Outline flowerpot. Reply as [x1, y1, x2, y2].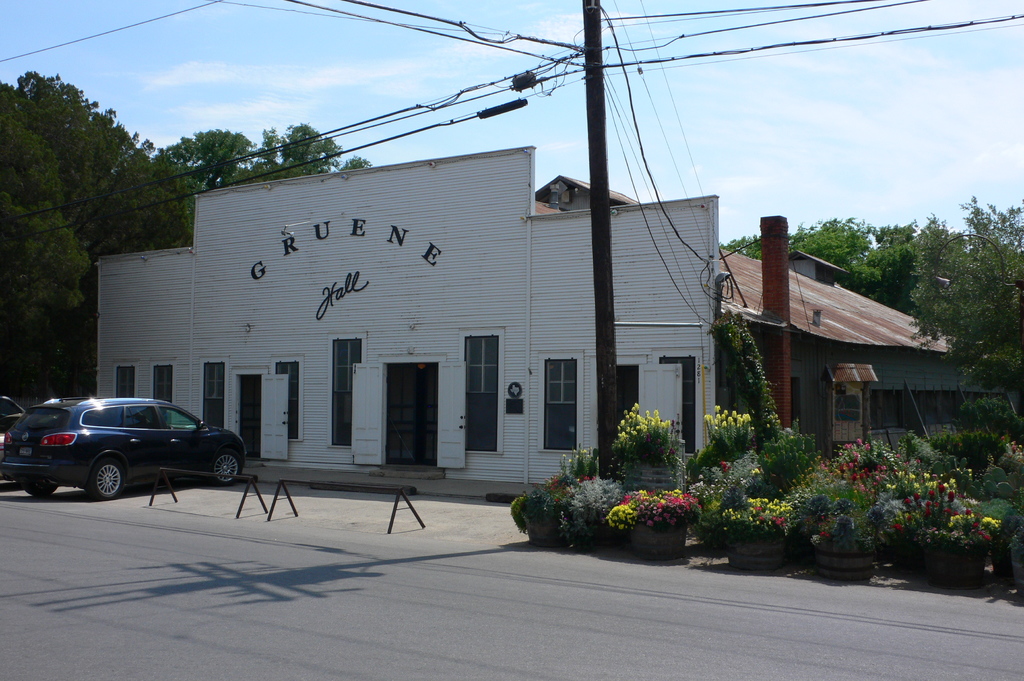
[993, 545, 1015, 579].
